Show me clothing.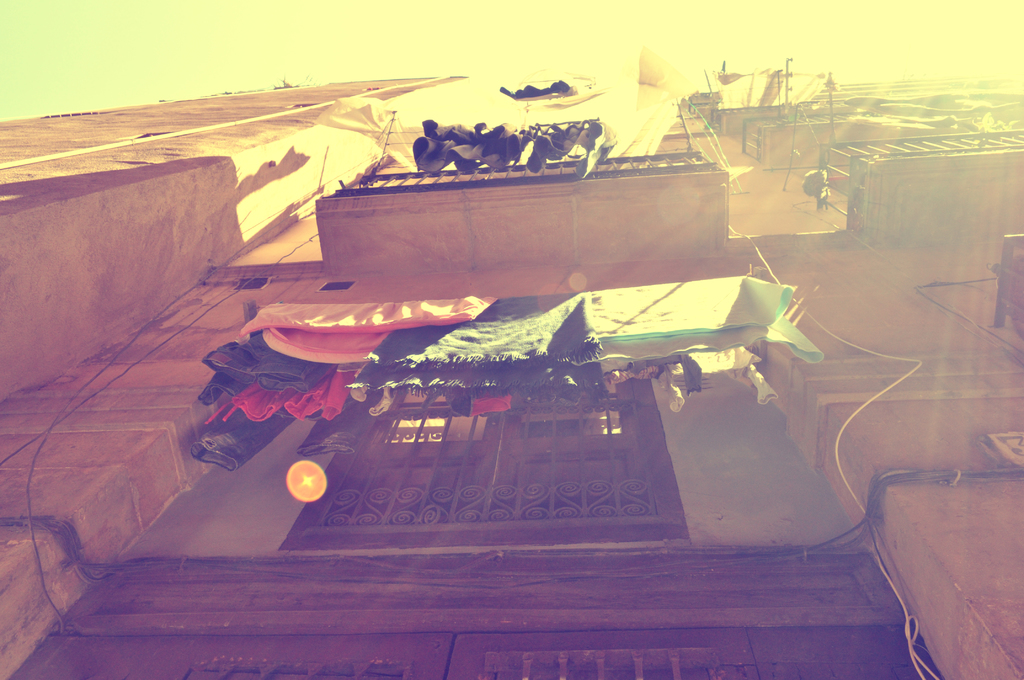
clothing is here: Rect(576, 286, 824, 361).
